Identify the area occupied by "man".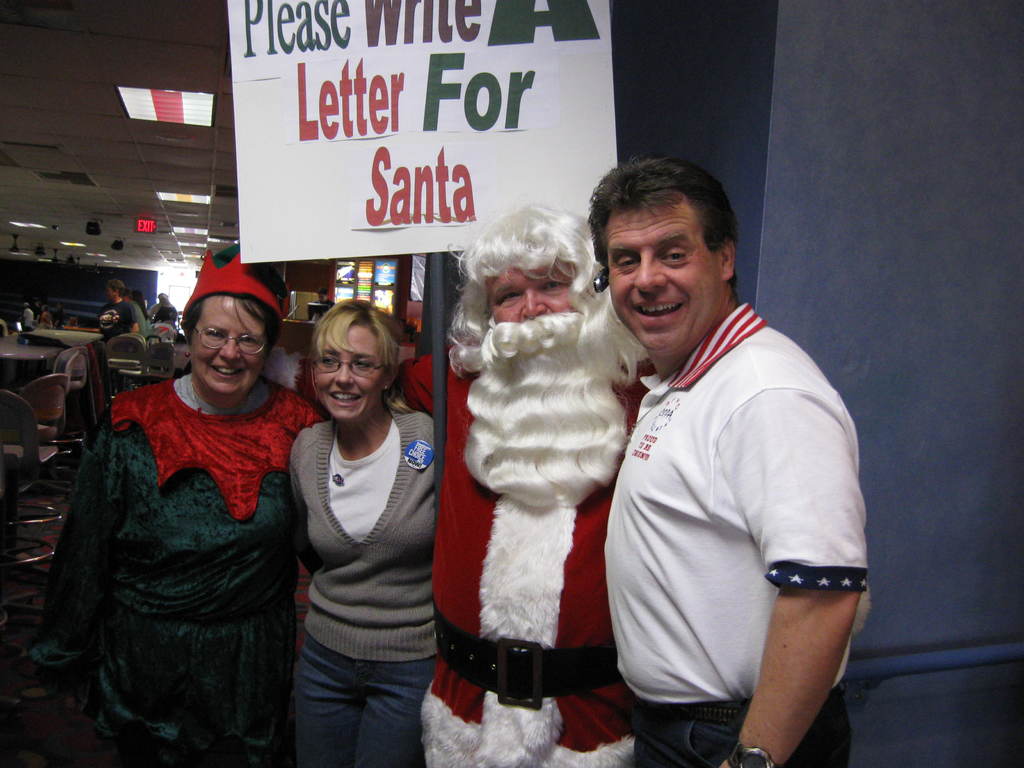
Area: {"left": 118, "top": 288, "right": 147, "bottom": 340}.
